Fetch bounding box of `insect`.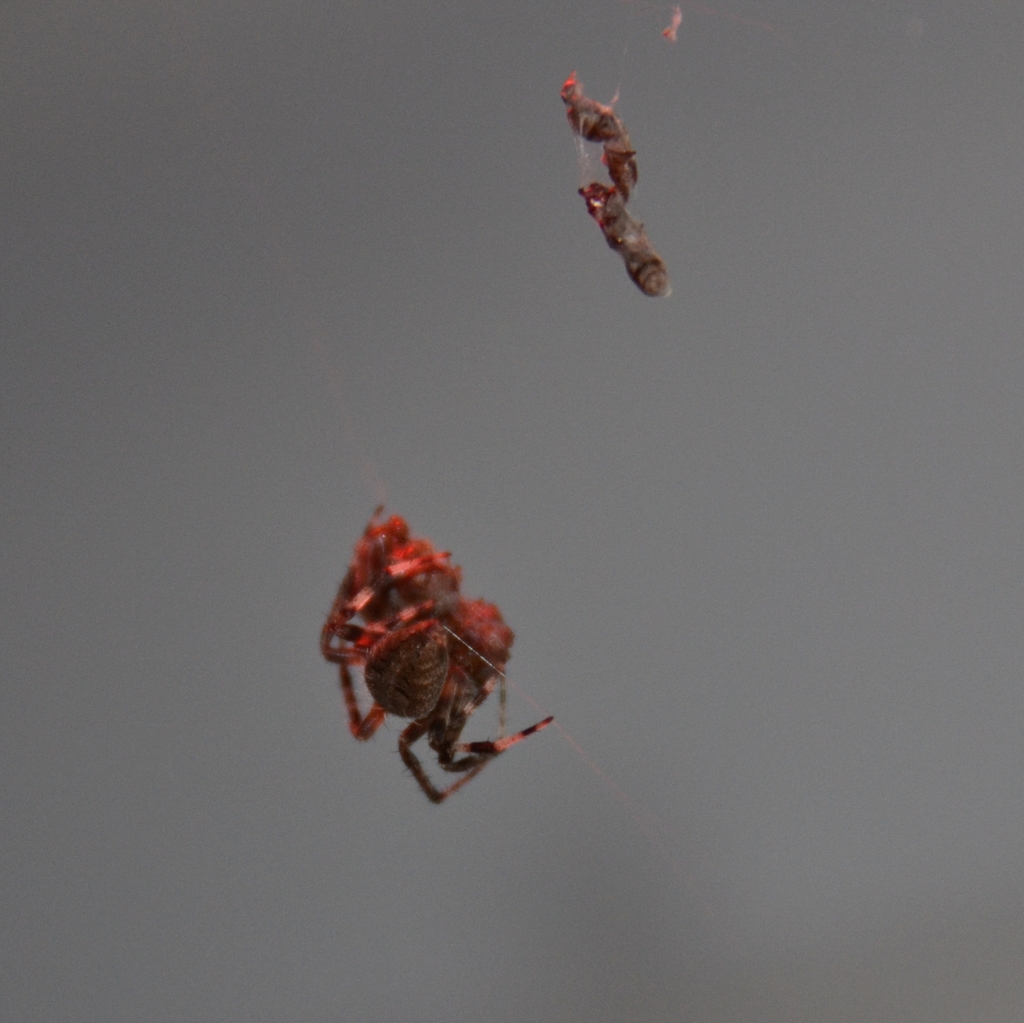
Bbox: (557, 76, 639, 202).
